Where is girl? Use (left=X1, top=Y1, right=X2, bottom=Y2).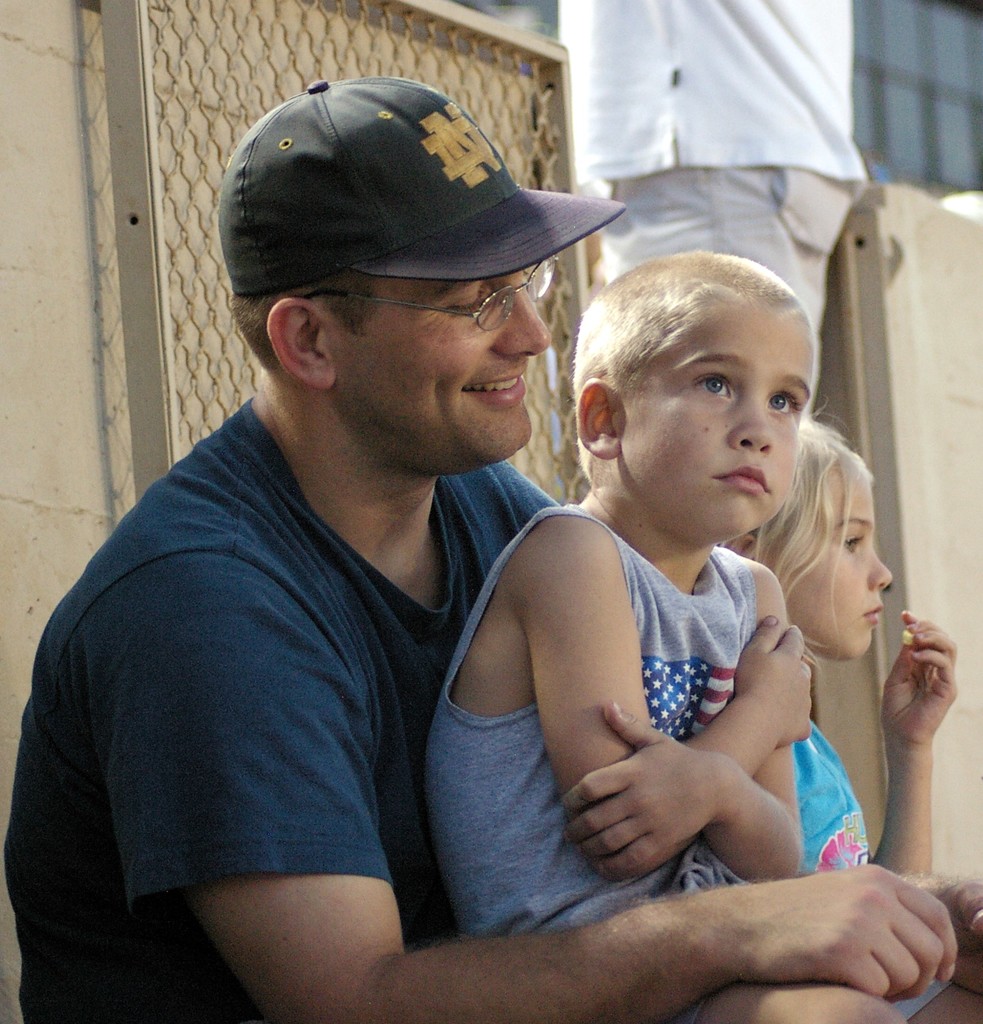
(left=712, top=399, right=959, bottom=879).
